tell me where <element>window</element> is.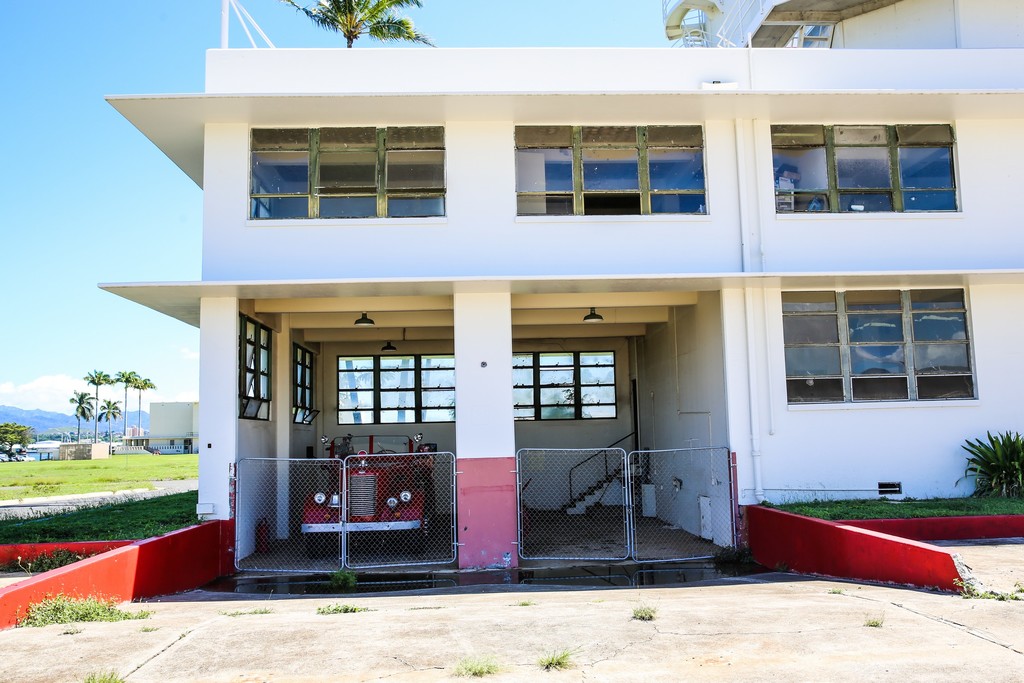
<element>window</element> is at crop(292, 340, 317, 424).
